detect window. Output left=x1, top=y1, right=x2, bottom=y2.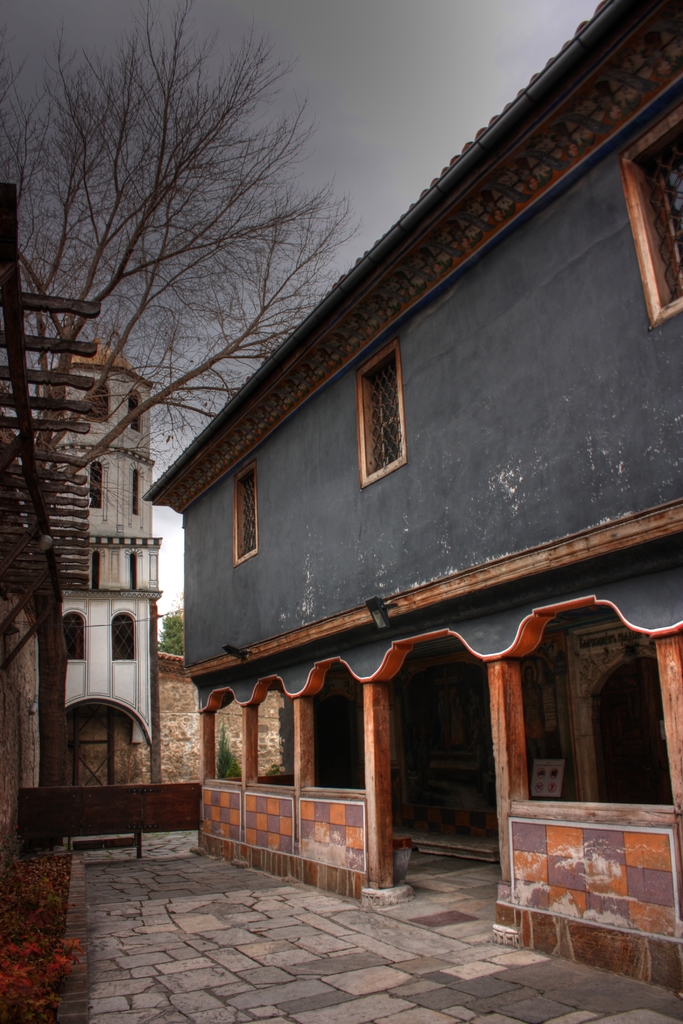
left=129, top=468, right=142, bottom=514.
